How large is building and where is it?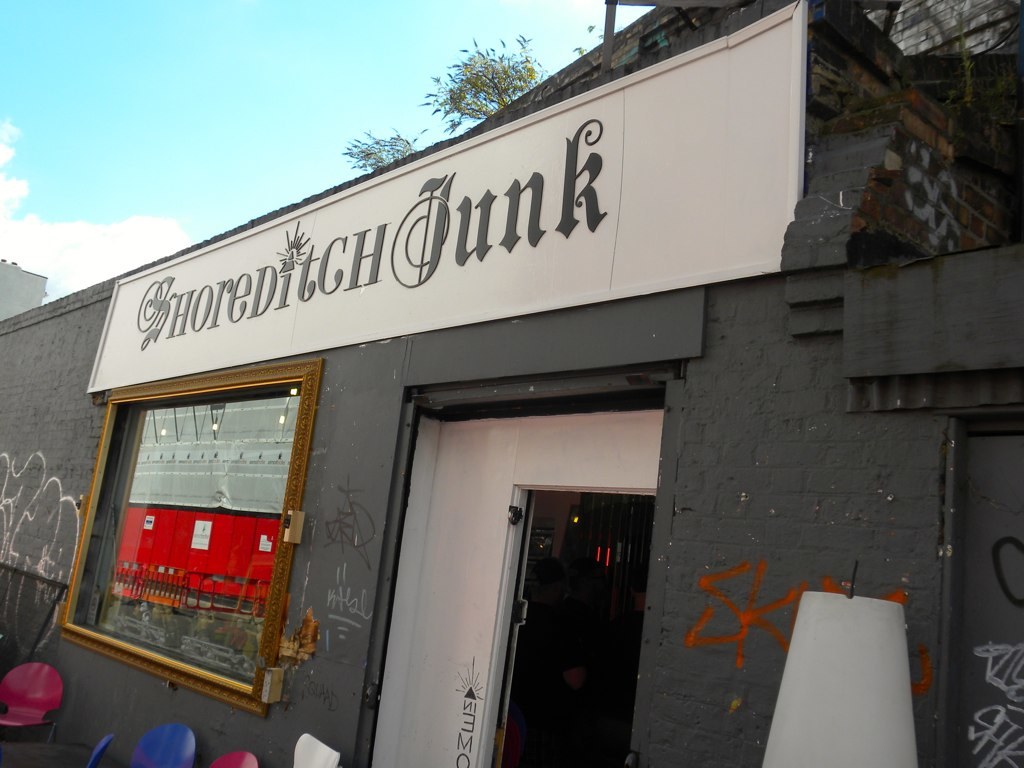
Bounding box: (0,0,1023,767).
